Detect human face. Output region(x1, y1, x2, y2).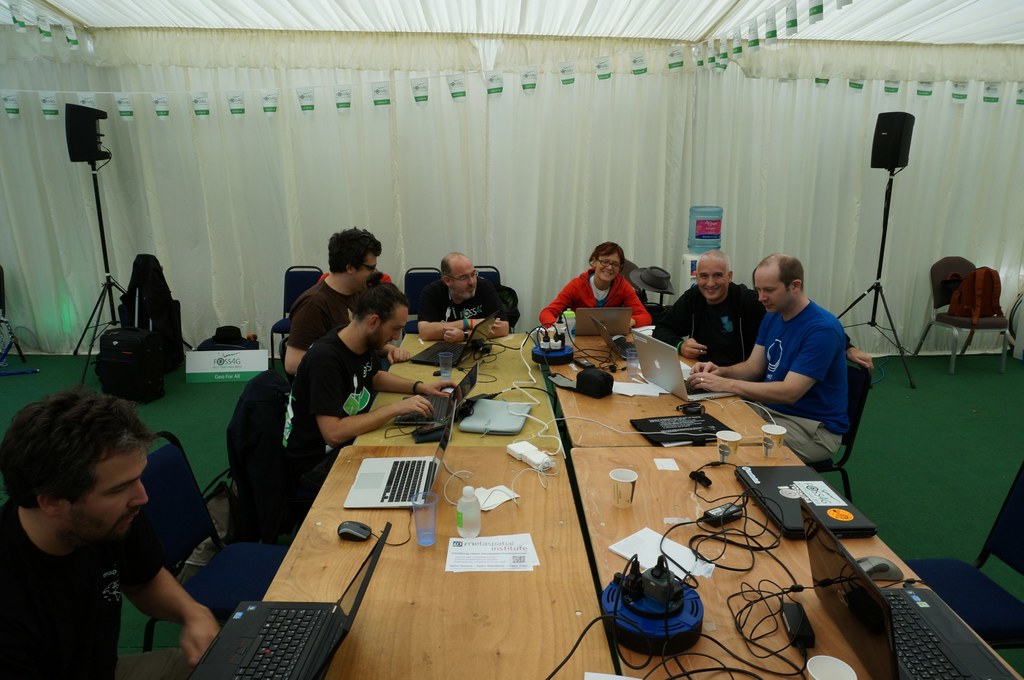
region(62, 450, 150, 541).
